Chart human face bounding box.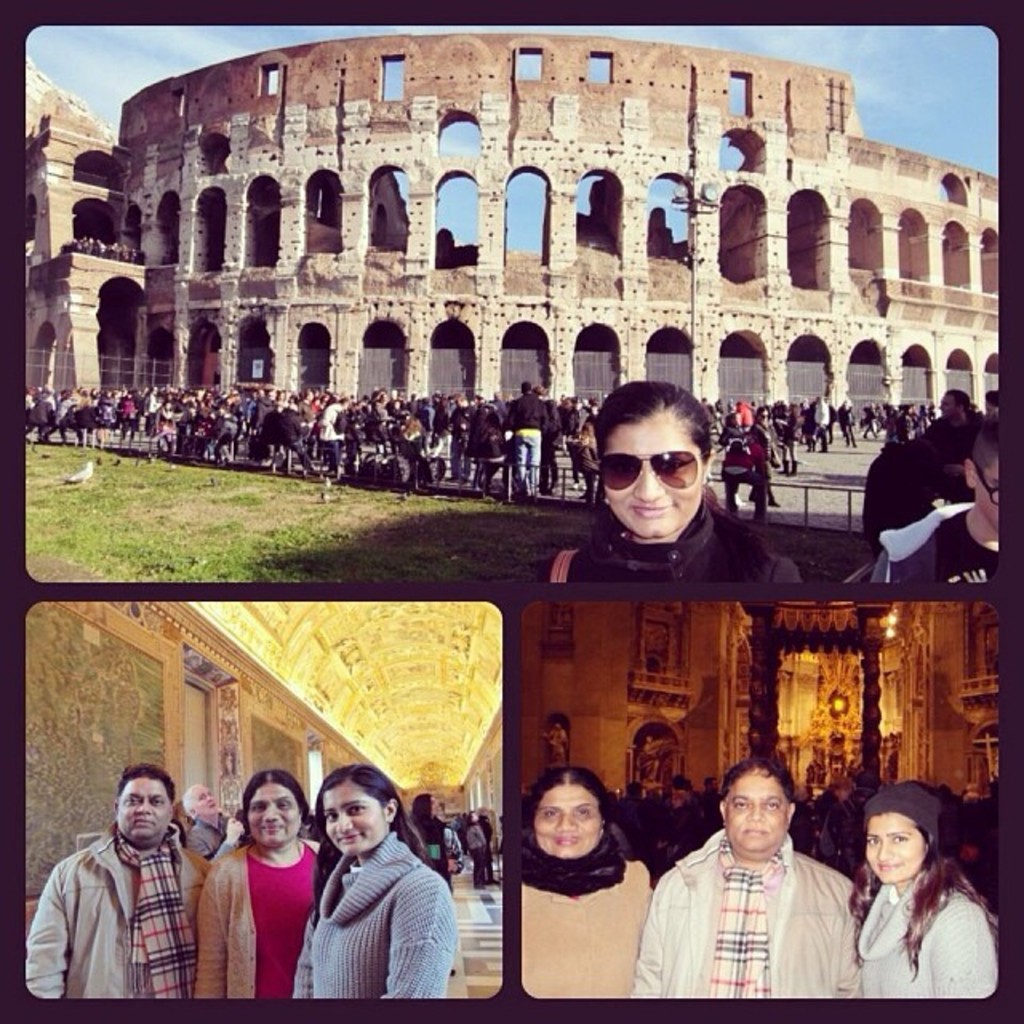
Charted: 602, 390, 690, 522.
